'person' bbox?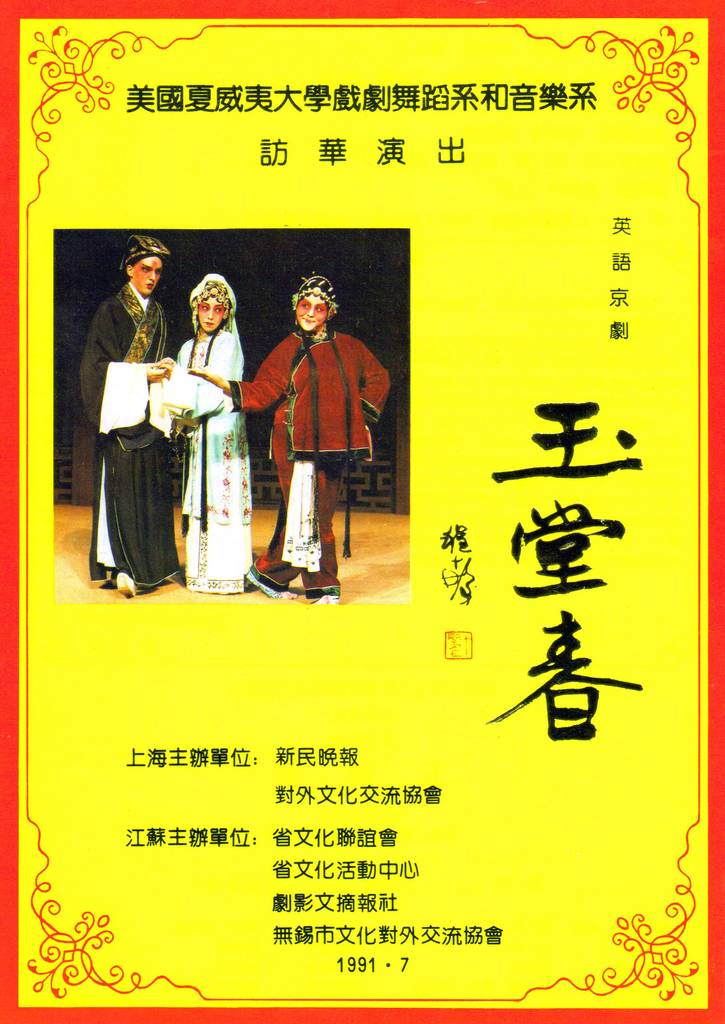
select_region(80, 239, 180, 618)
